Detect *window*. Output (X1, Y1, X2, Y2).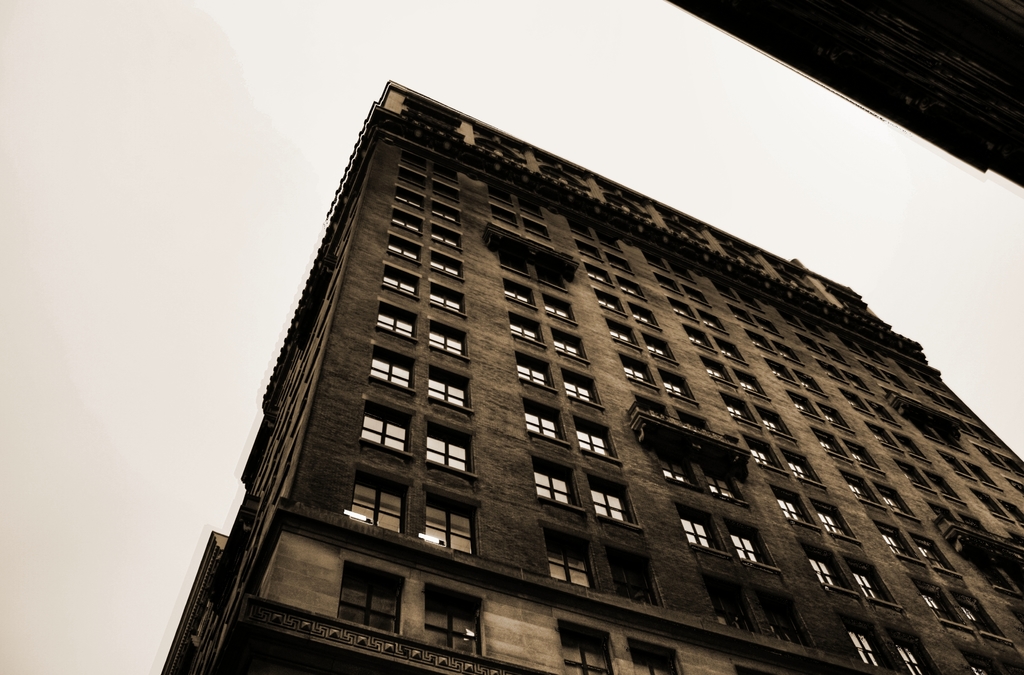
(960, 599, 990, 631).
